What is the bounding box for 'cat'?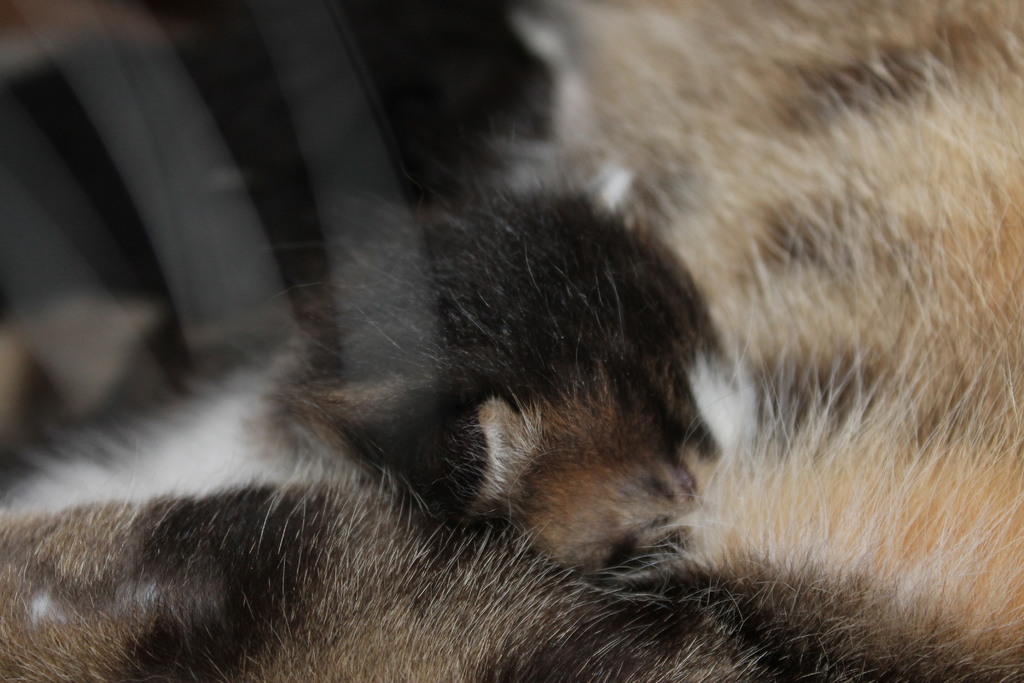
l=1, t=1, r=1023, b=682.
